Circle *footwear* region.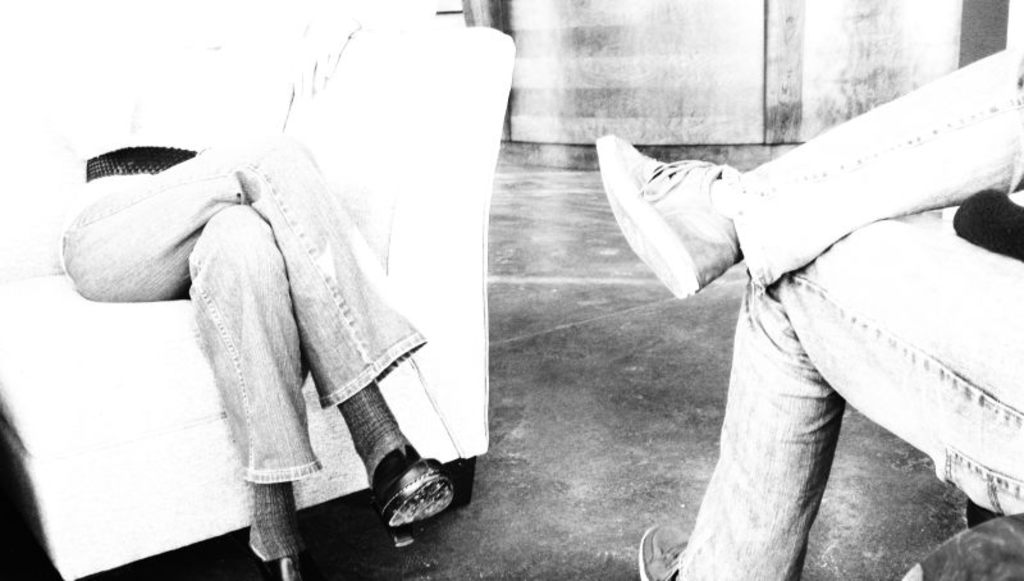
Region: x1=351, y1=442, x2=458, y2=543.
